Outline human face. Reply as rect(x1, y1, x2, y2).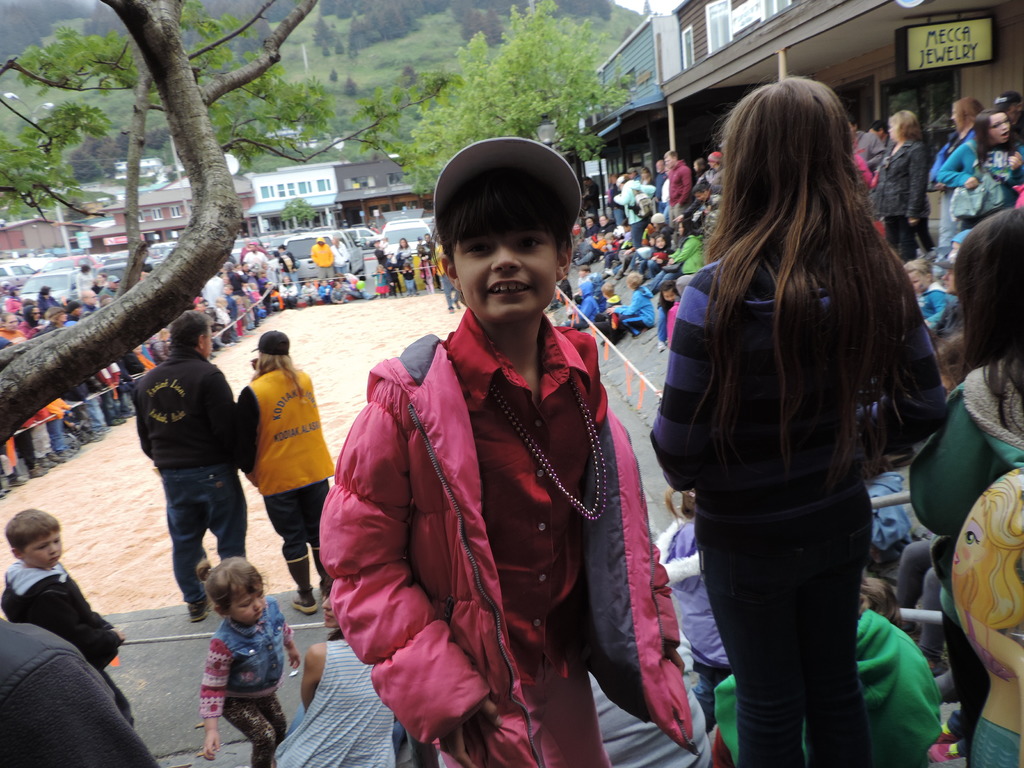
rect(317, 585, 343, 631).
